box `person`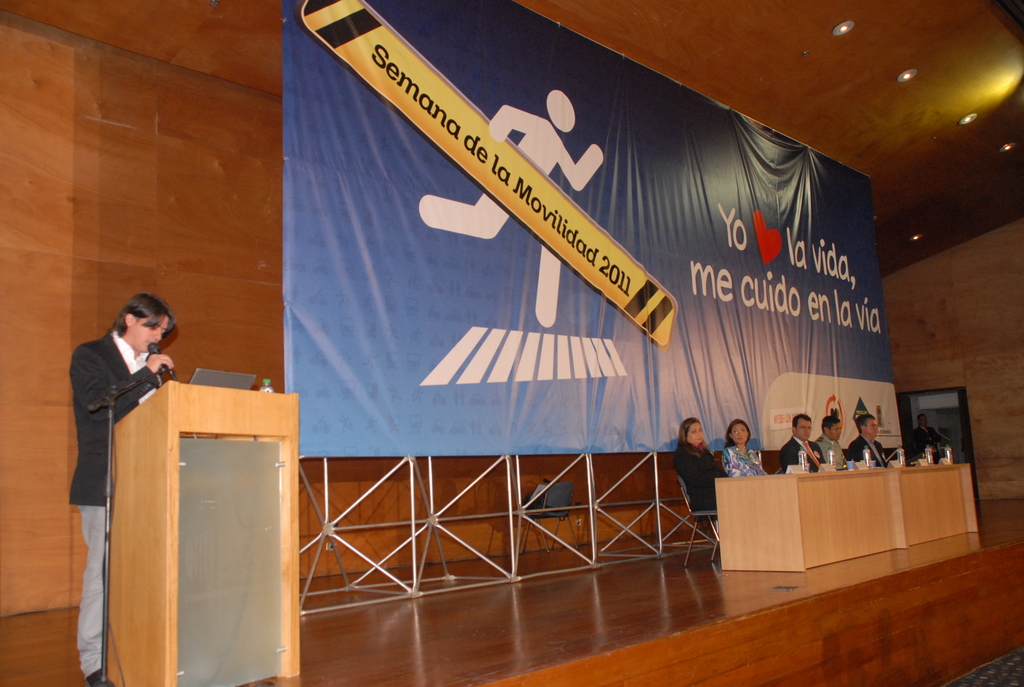
(813,413,851,470)
